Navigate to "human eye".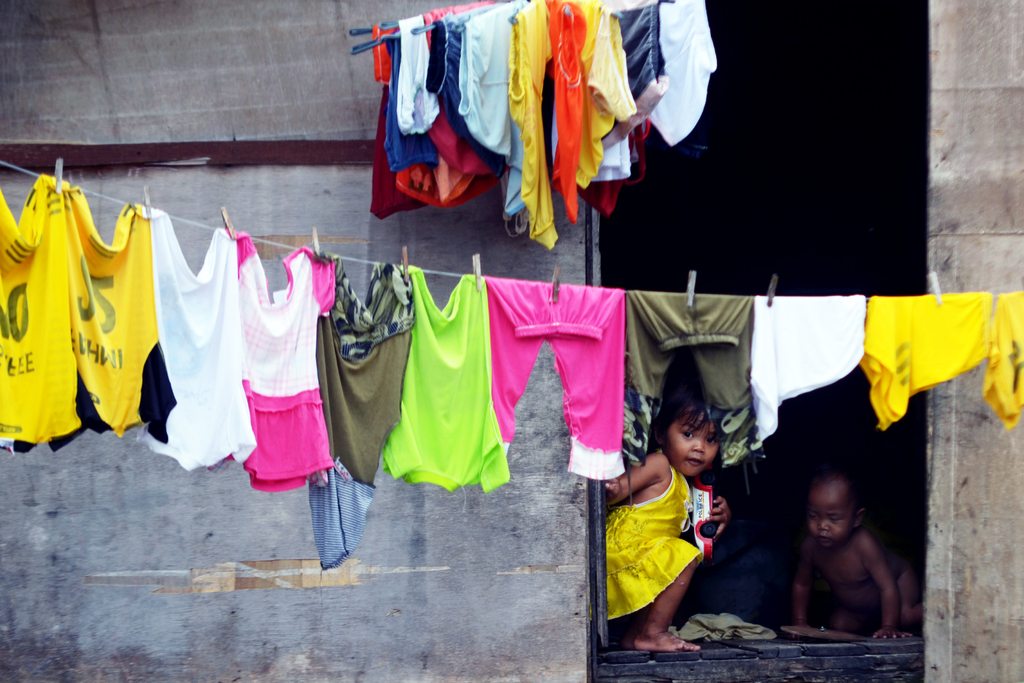
Navigation target: <box>680,426,695,443</box>.
